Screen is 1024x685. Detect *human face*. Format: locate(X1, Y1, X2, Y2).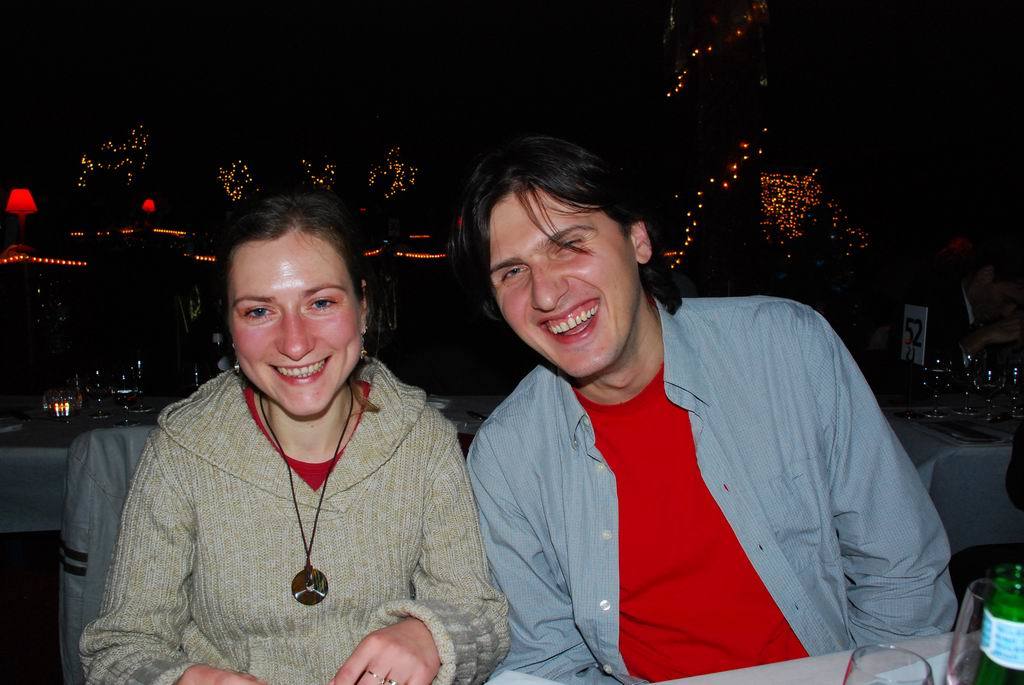
locate(488, 194, 631, 374).
